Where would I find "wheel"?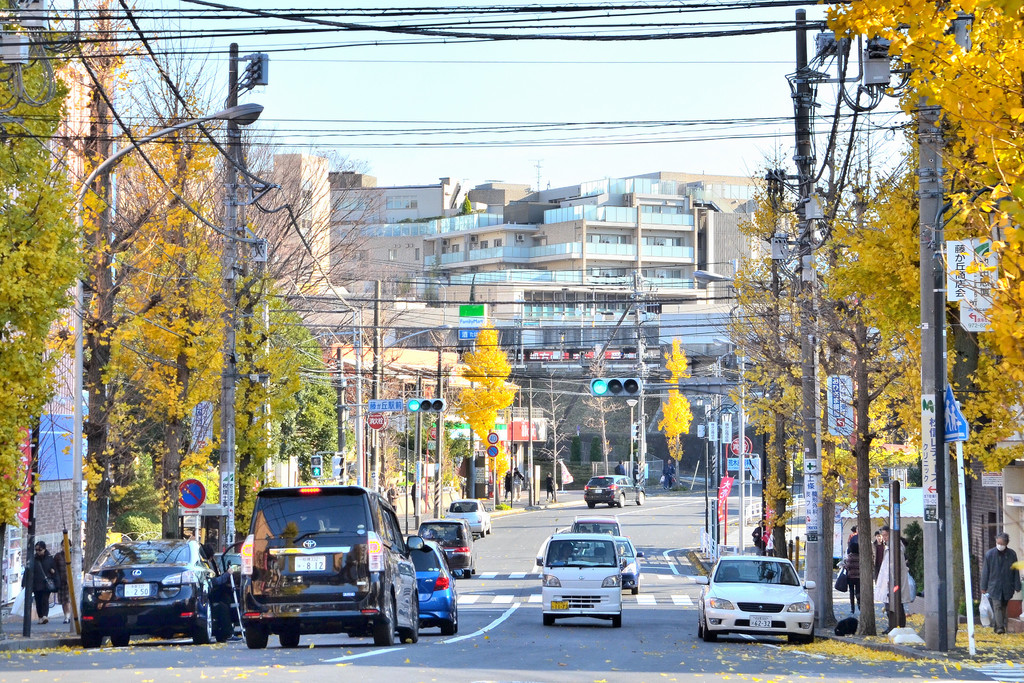
At <bbox>440, 622, 453, 633</bbox>.
